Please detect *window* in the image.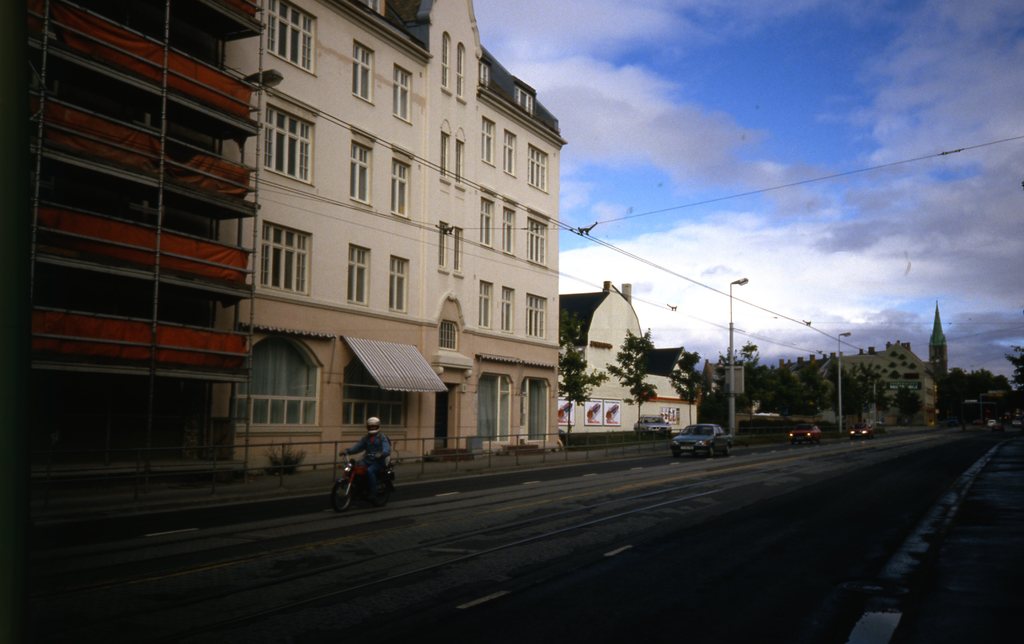
[484,120,495,168].
